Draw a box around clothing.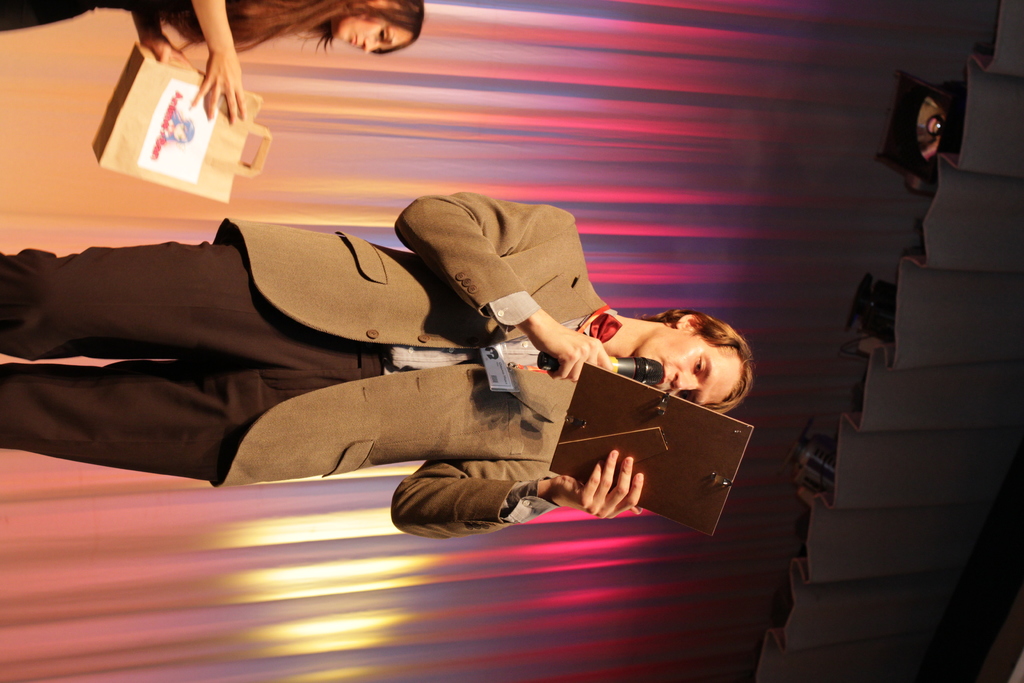
region(14, 192, 682, 504).
